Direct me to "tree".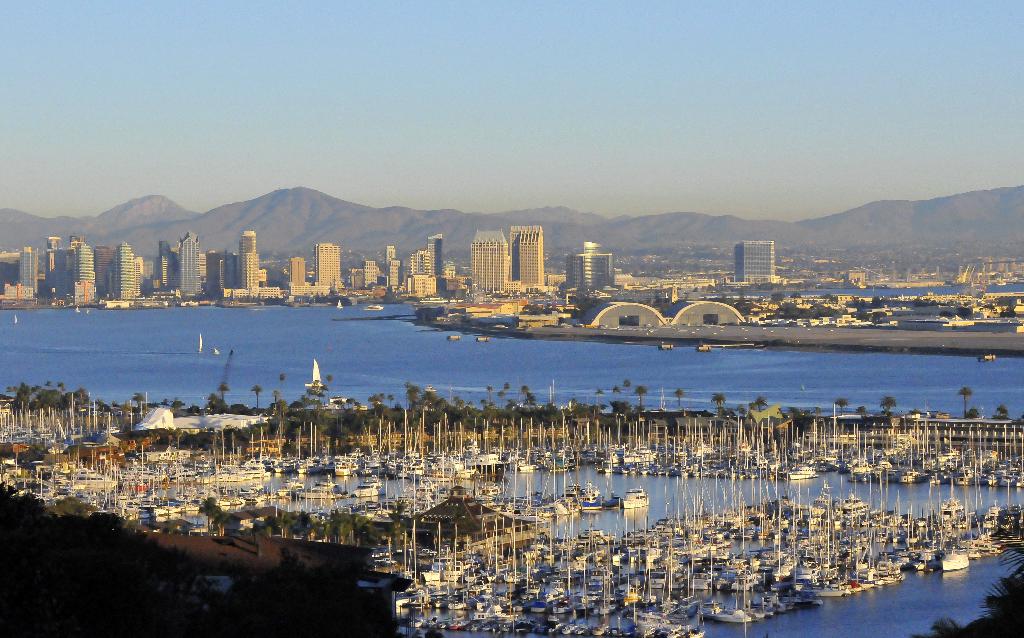
Direction: 995/404/1009/417.
